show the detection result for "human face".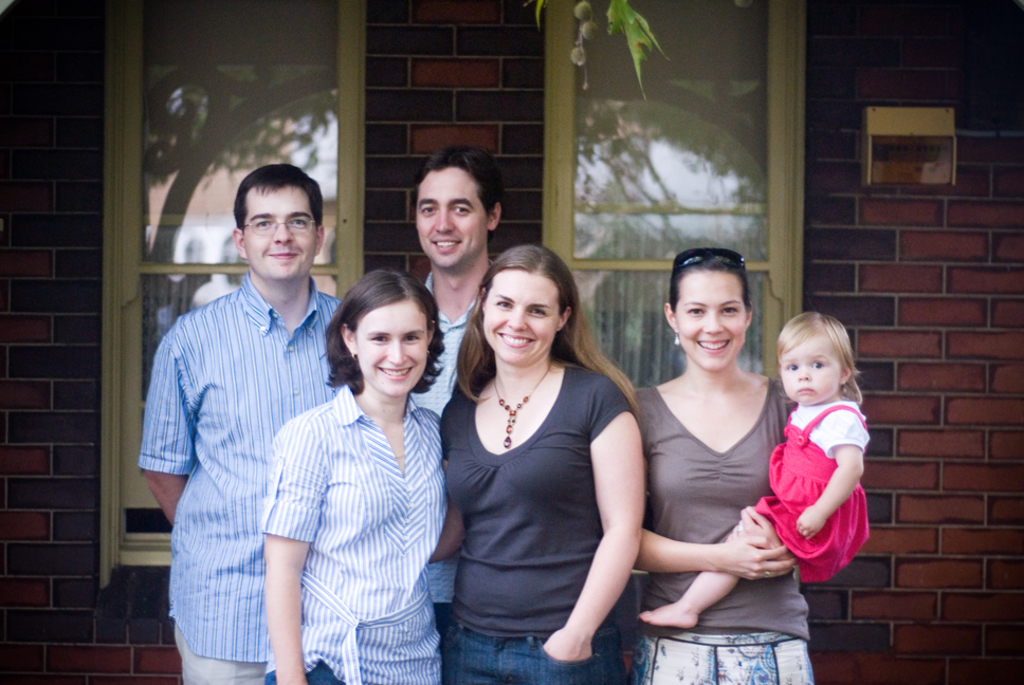
crop(672, 262, 749, 373).
